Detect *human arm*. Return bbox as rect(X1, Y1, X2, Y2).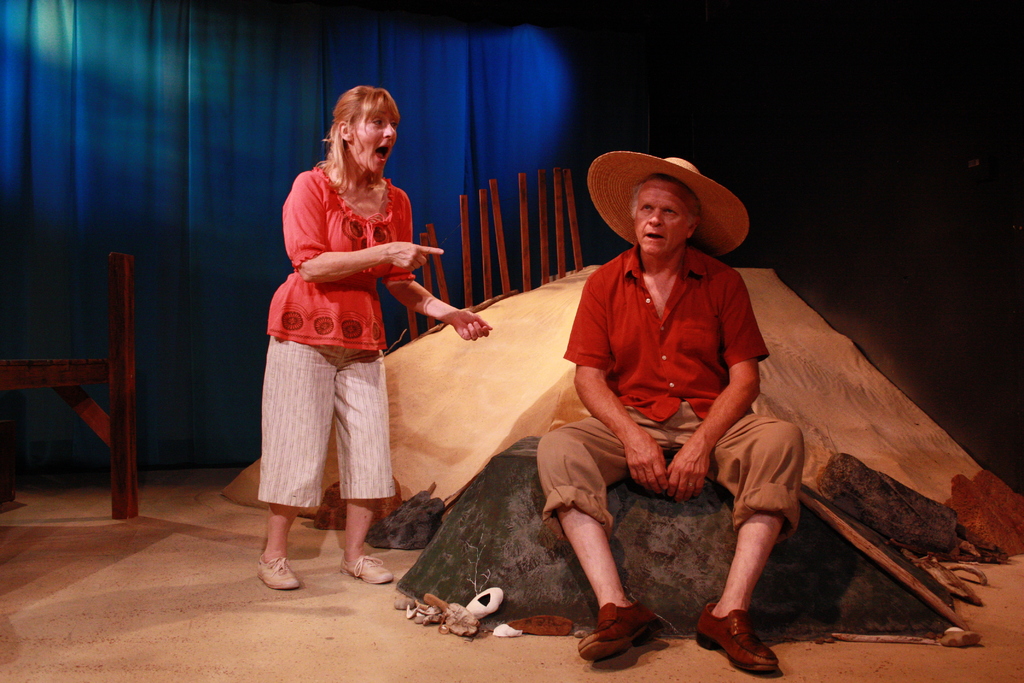
rect(573, 254, 671, 495).
